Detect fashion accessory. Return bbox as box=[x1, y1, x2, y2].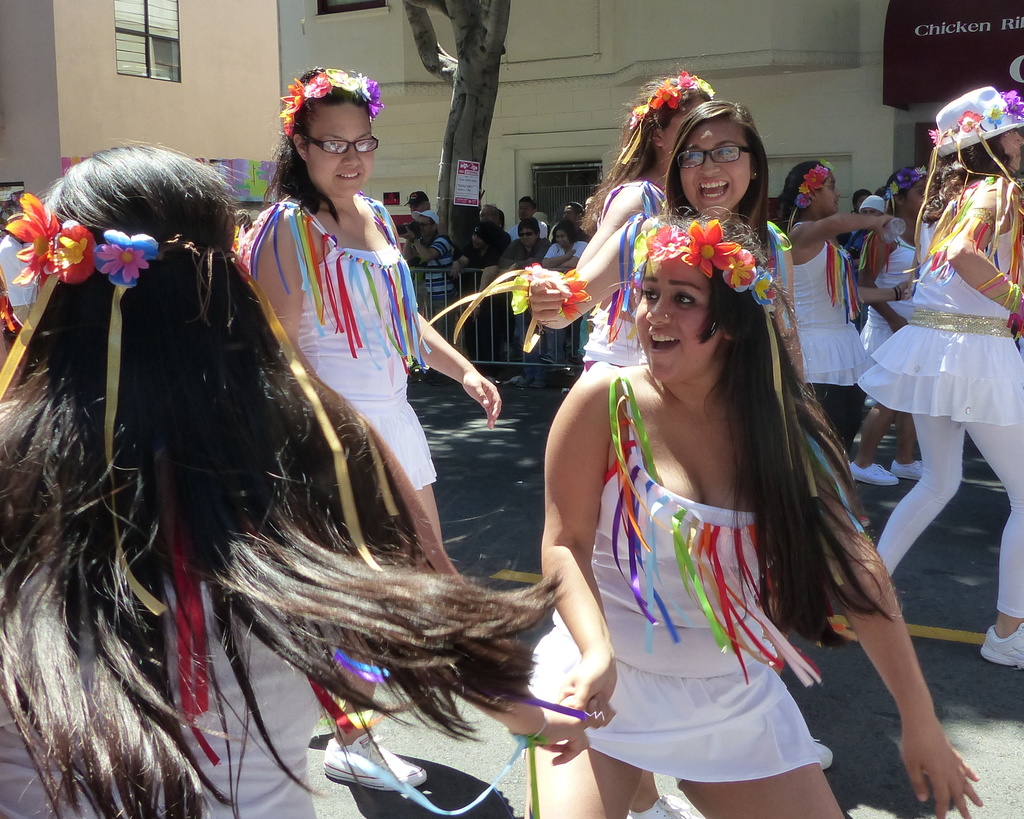
box=[273, 70, 382, 138].
